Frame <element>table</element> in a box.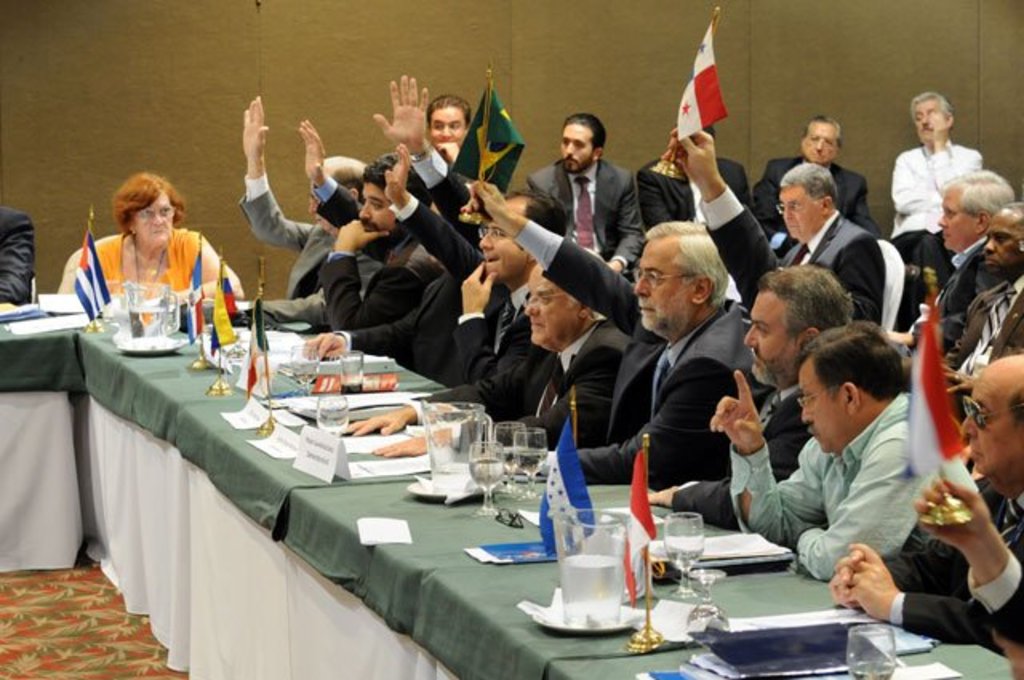
pyautogui.locateOnScreen(0, 298, 1018, 678).
